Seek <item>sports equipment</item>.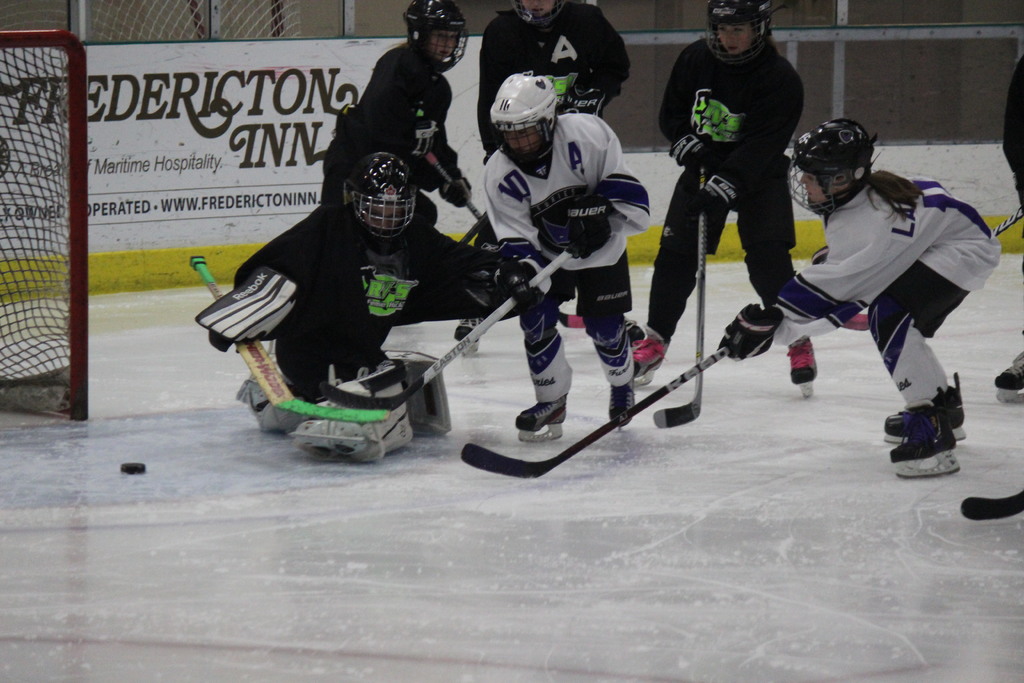
(569, 190, 618, 259).
